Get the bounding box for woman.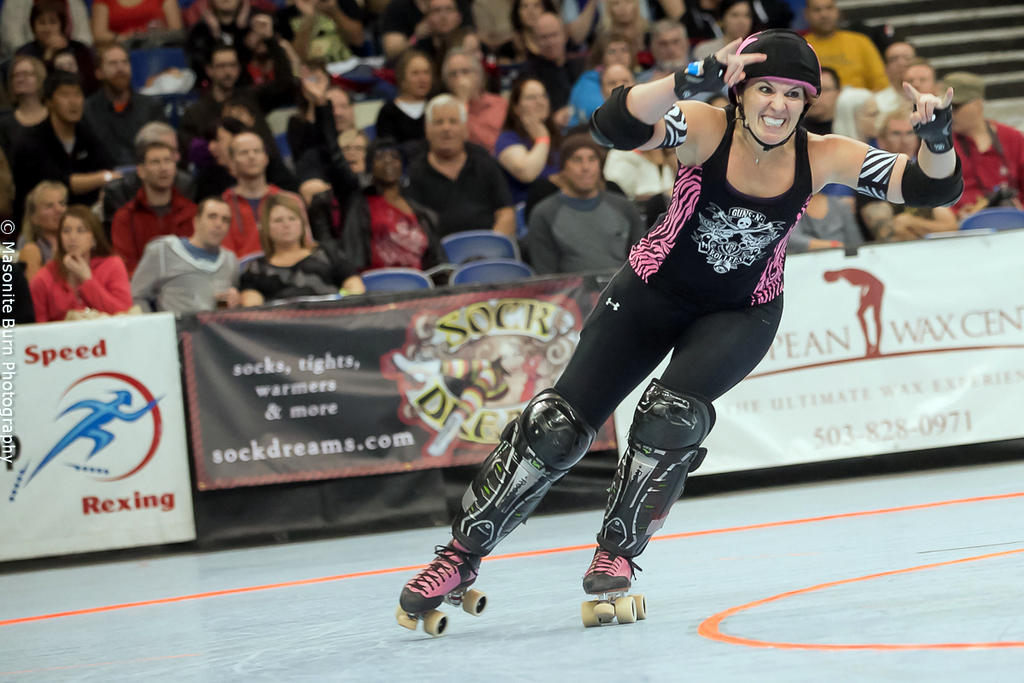
<bbox>371, 49, 439, 161</bbox>.
